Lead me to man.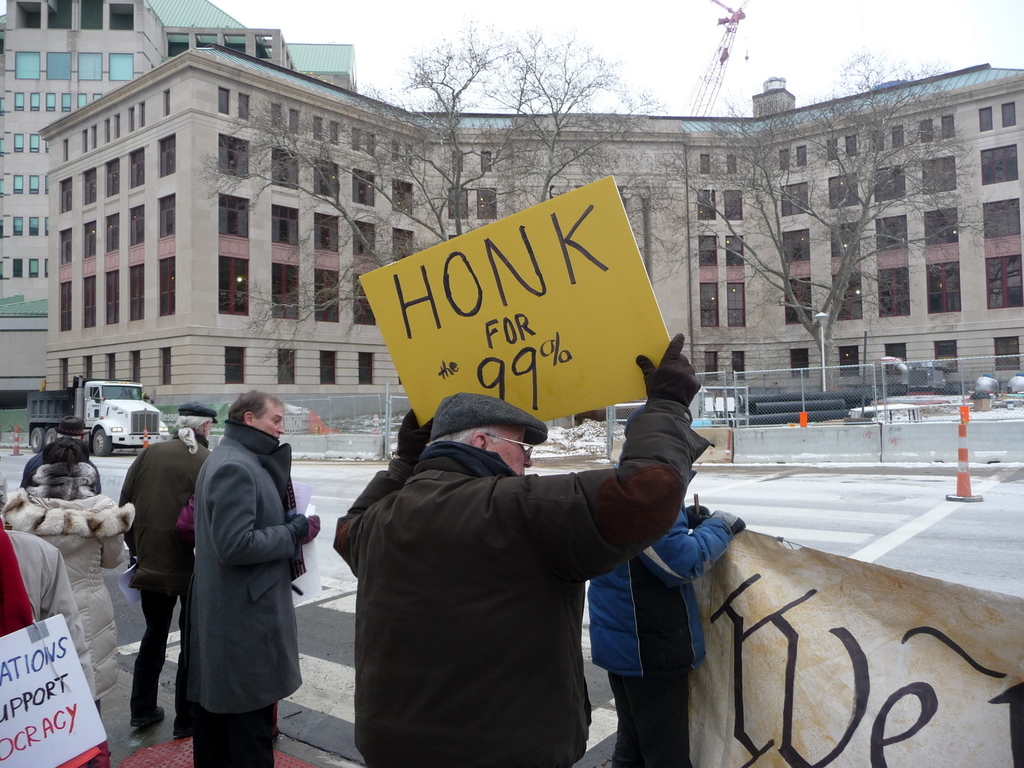
Lead to left=330, top=330, right=717, bottom=767.
